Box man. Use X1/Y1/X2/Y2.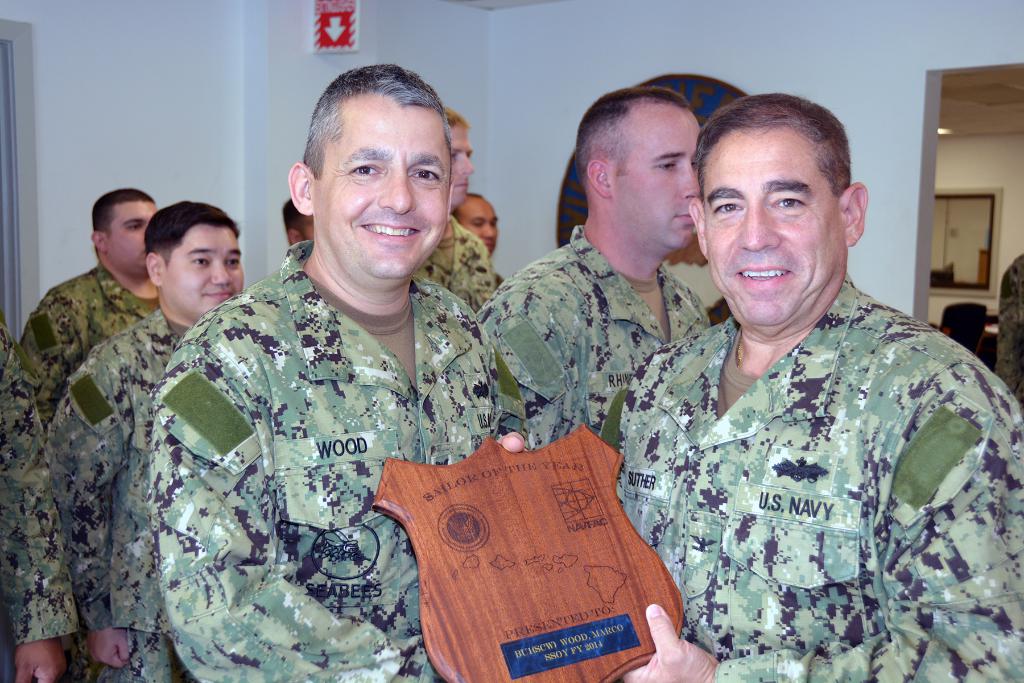
41/195/244/682.
